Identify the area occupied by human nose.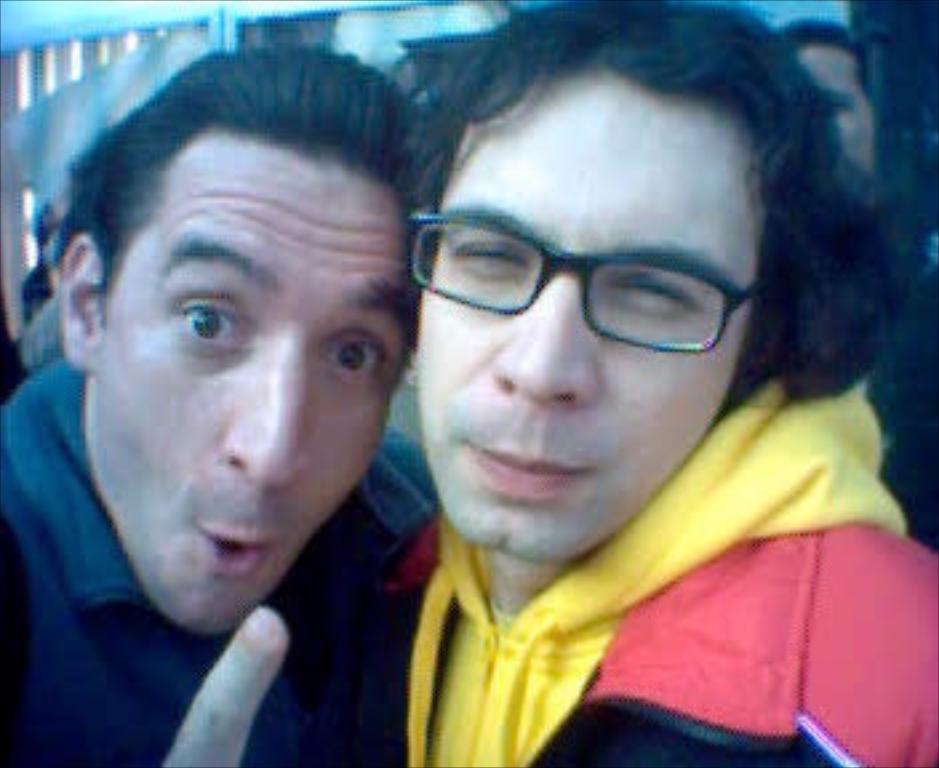
Area: <bbox>486, 272, 600, 400</bbox>.
